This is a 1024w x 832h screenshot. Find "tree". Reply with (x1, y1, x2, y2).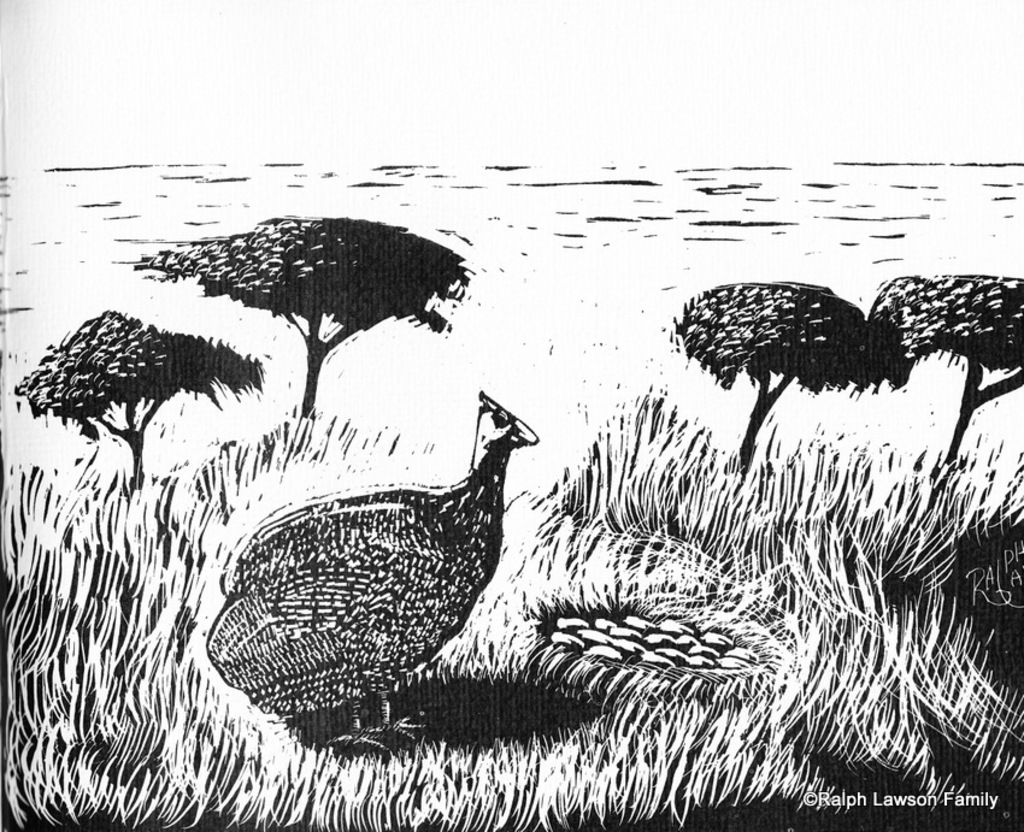
(125, 213, 483, 421).
